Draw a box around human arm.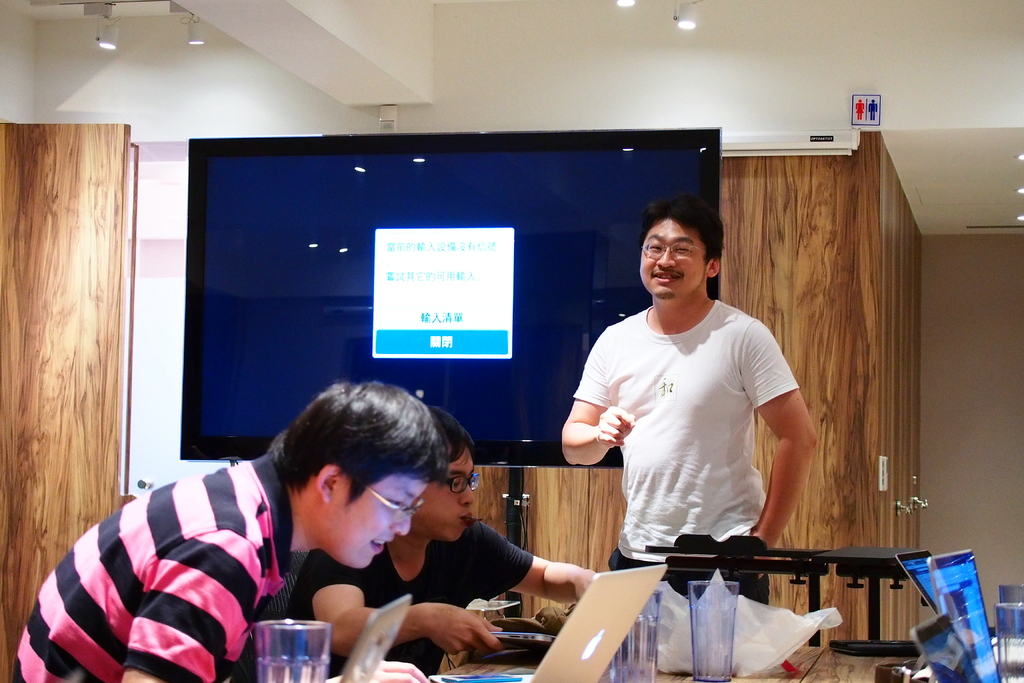
308/550/504/654.
